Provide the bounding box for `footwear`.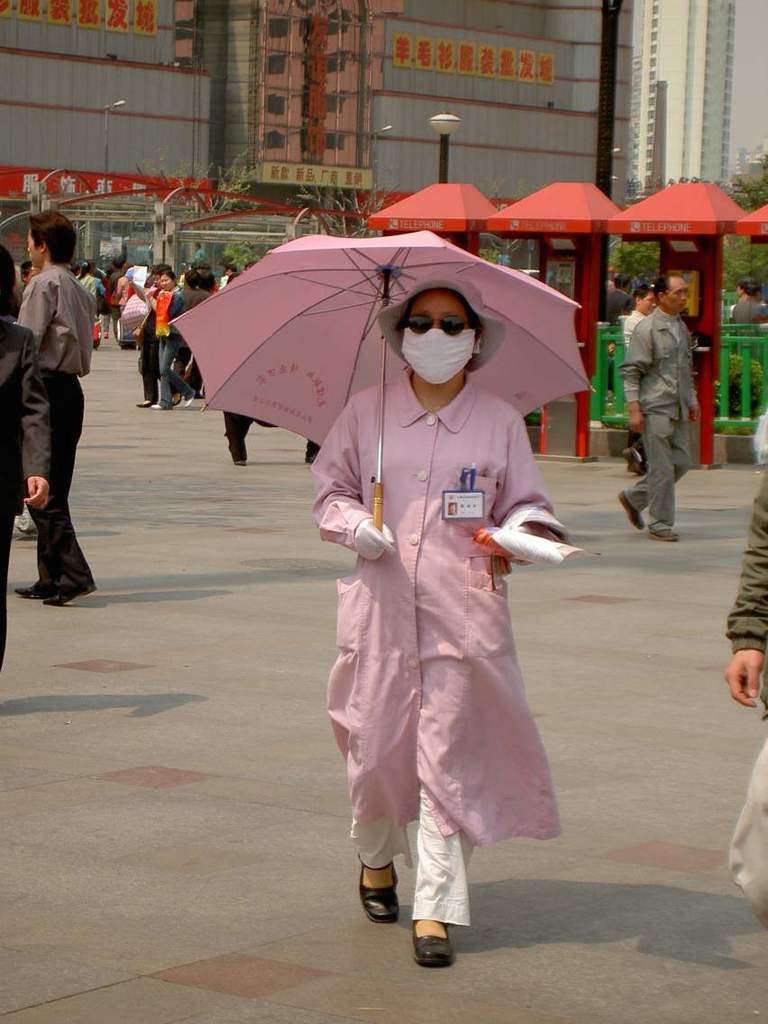
(645, 529, 677, 540).
